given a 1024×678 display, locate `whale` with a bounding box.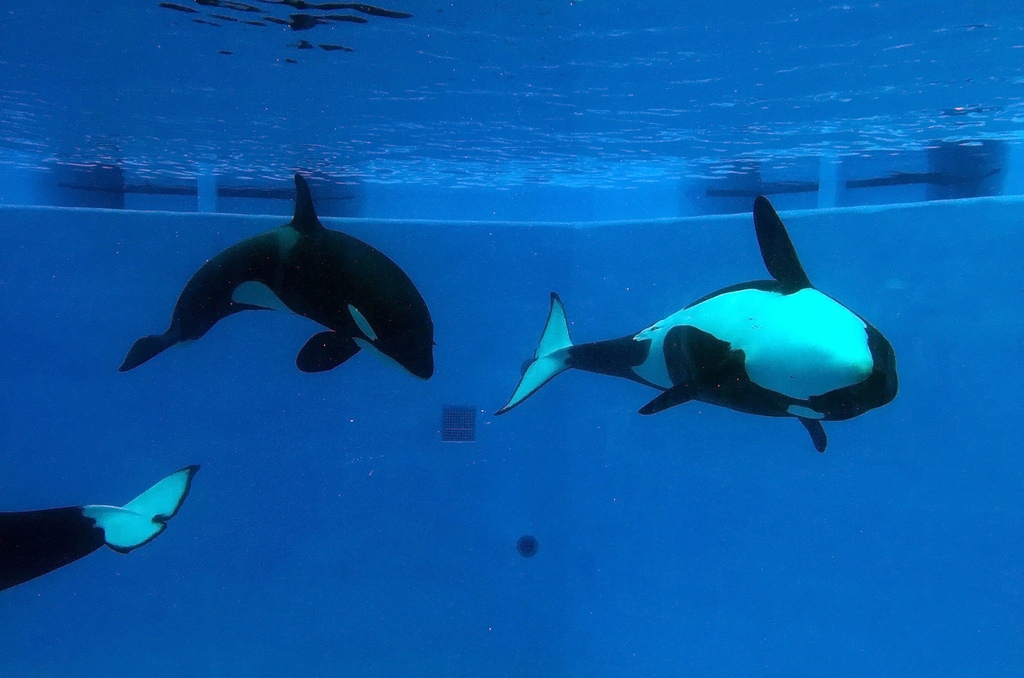
Located: box(122, 166, 444, 375).
